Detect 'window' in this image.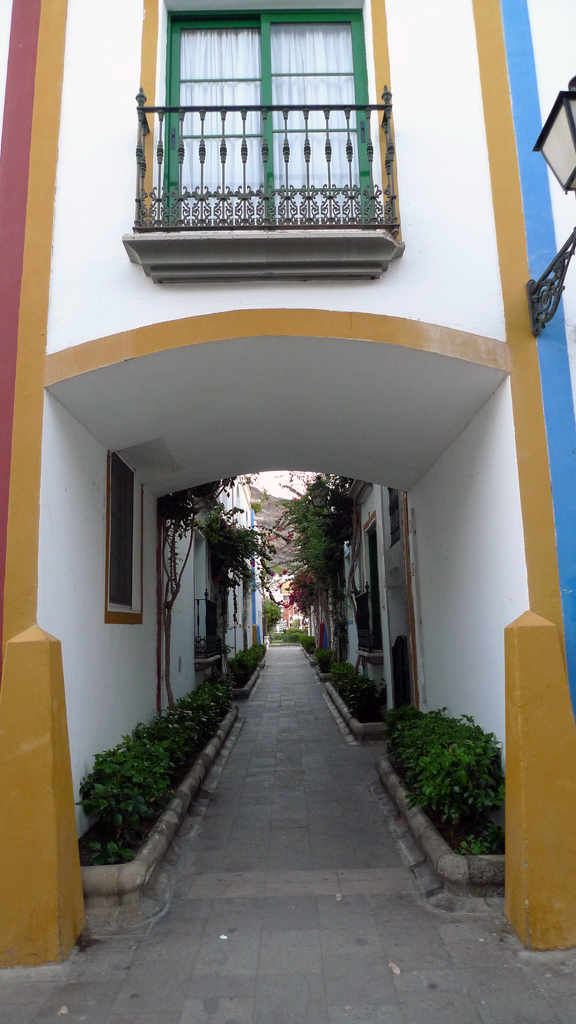
Detection: box(106, 458, 150, 627).
